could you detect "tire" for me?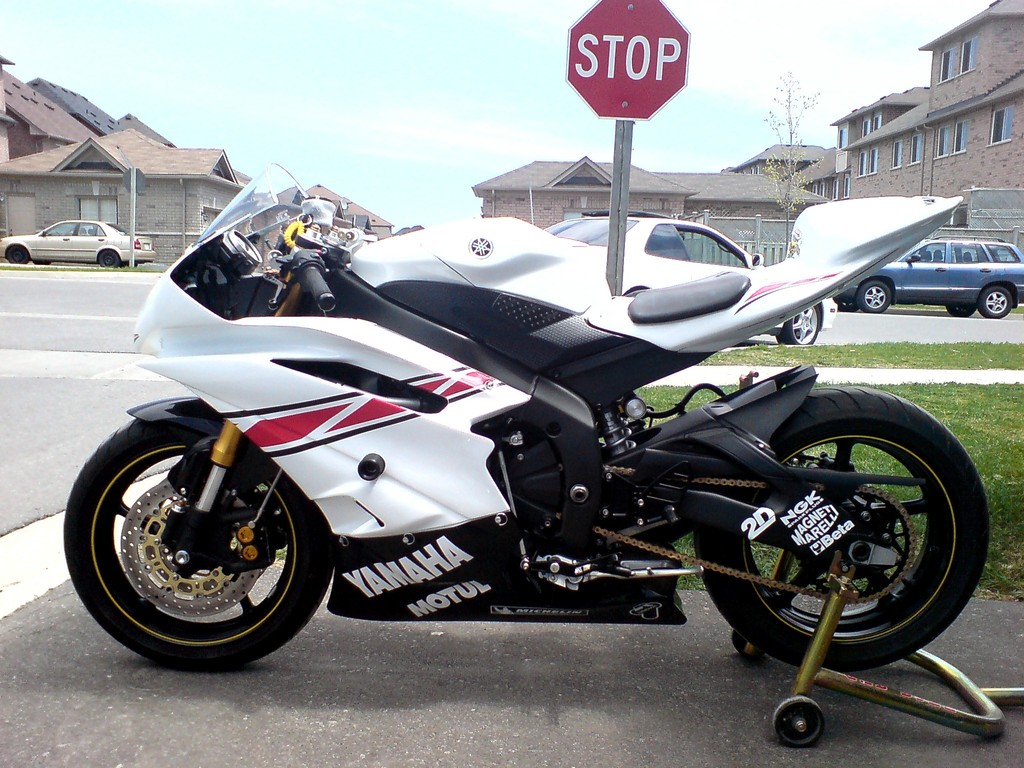
Detection result: [x1=100, y1=250, x2=119, y2=268].
